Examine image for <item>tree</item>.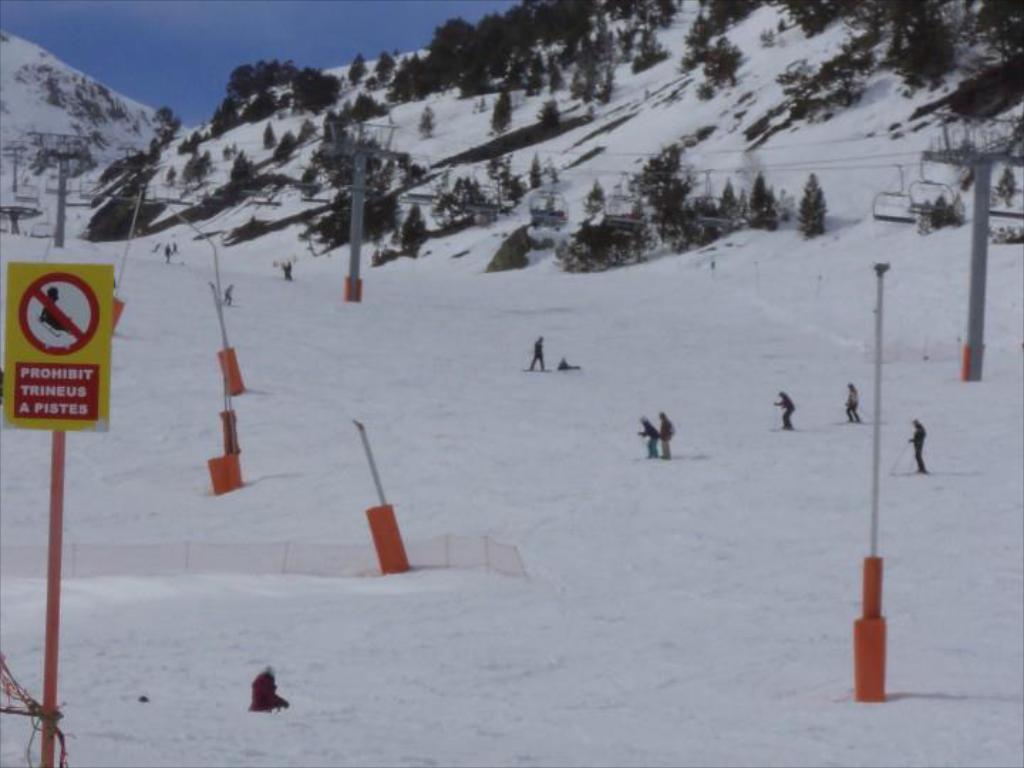
Examination result: box(370, 54, 397, 82).
